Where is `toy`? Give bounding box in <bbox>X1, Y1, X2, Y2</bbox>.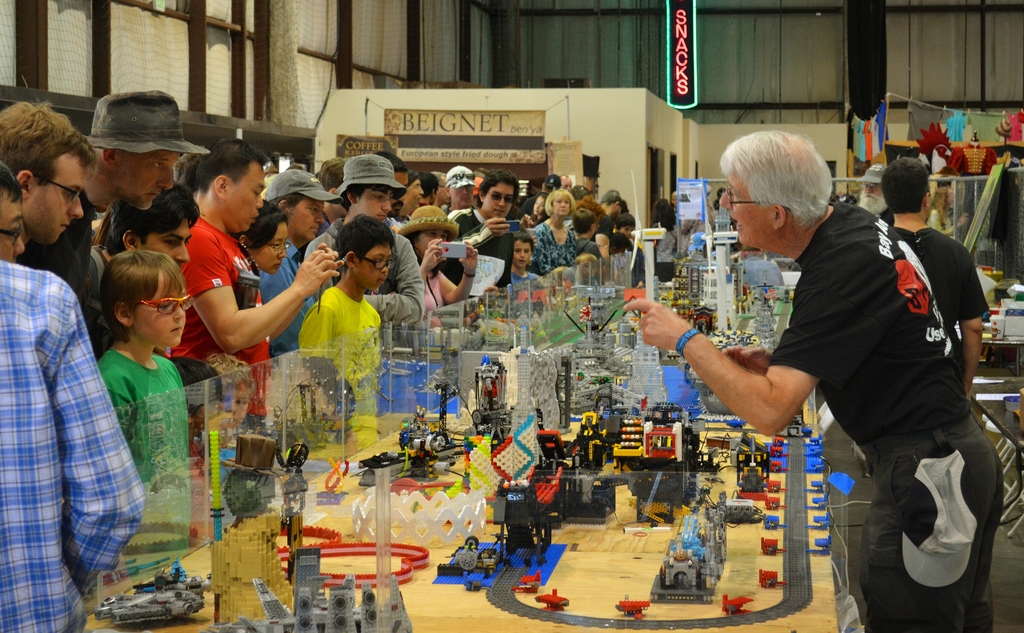
<bbox>230, 555, 427, 632</bbox>.
